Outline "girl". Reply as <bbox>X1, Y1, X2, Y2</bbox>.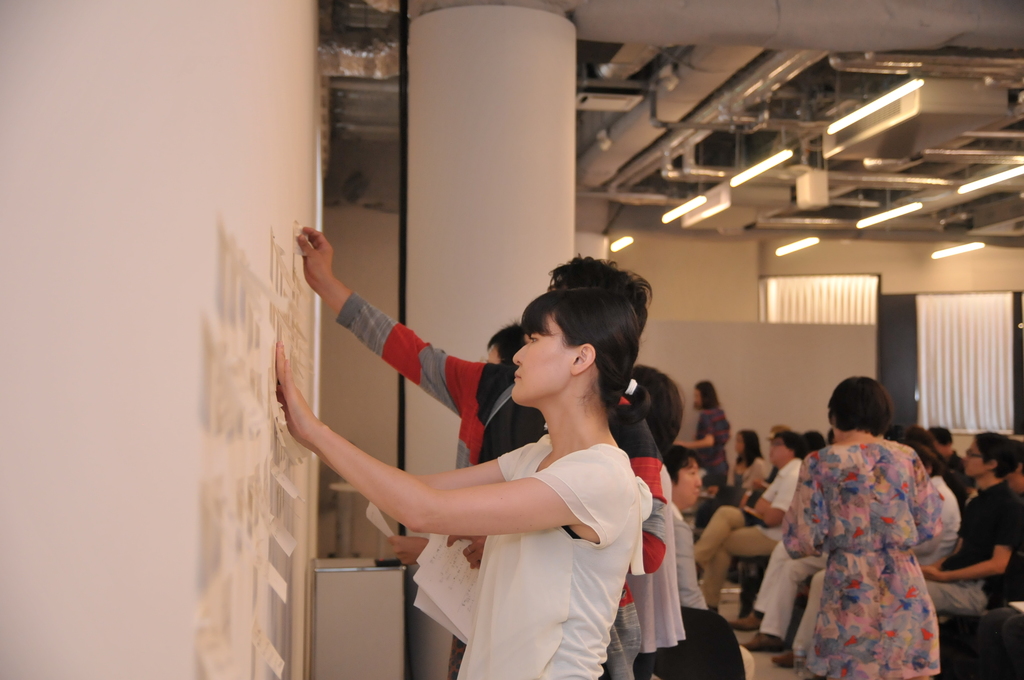
<bbox>673, 382, 731, 488</bbox>.
